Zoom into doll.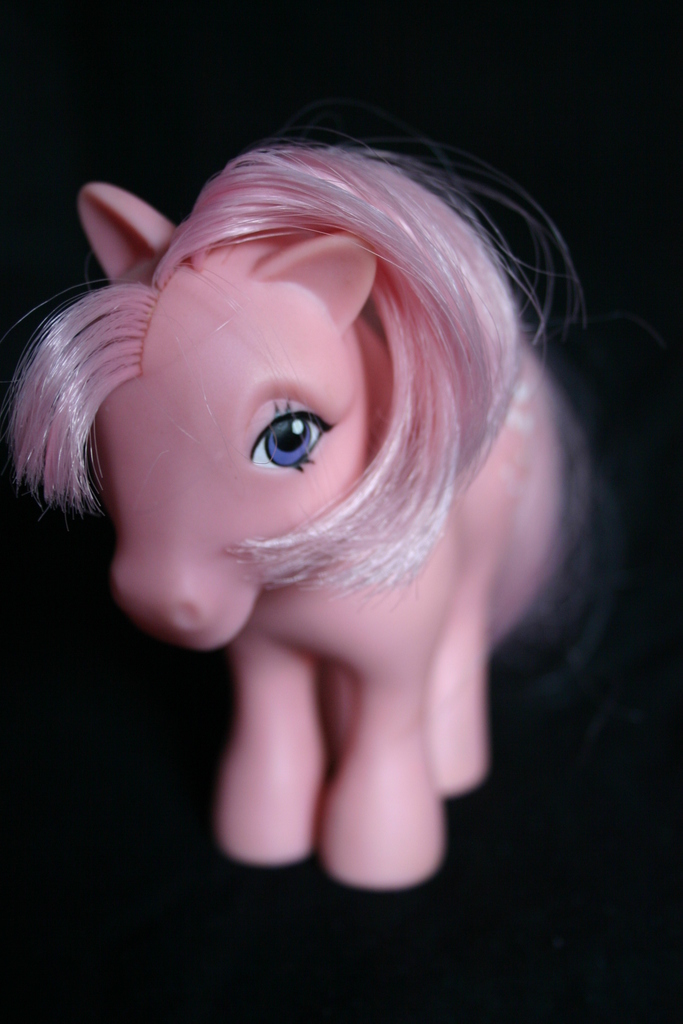
Zoom target: box(29, 109, 618, 915).
